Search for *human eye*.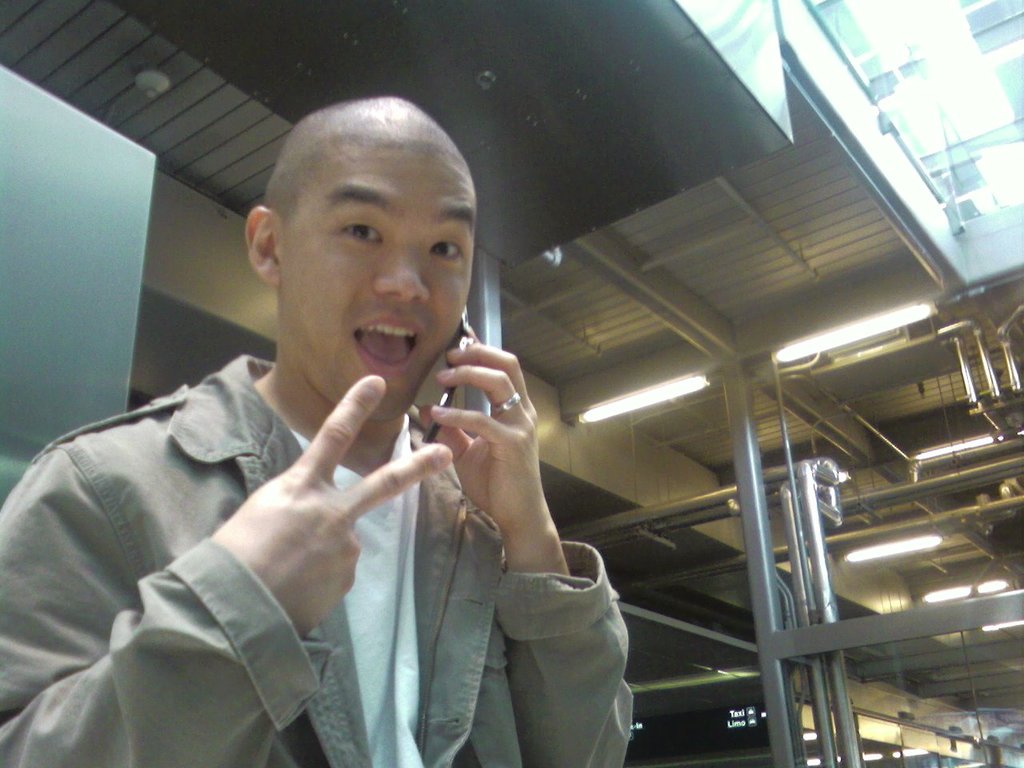
Found at detection(430, 238, 460, 256).
